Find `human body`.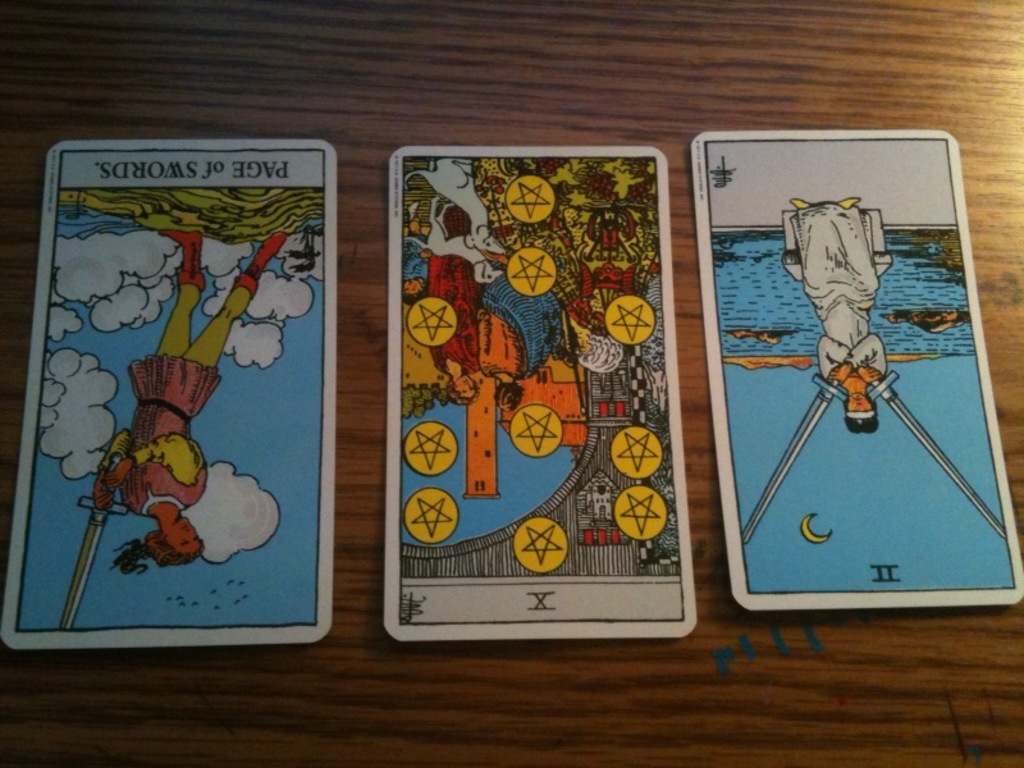
<region>562, 212, 630, 374</region>.
